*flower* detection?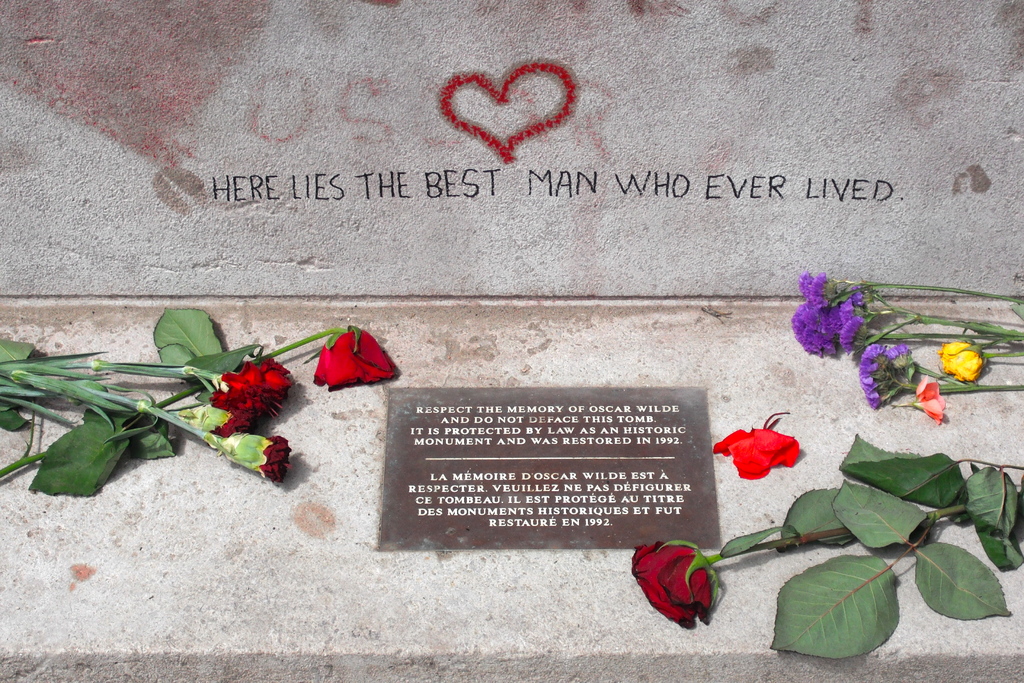
932, 334, 995, 386
